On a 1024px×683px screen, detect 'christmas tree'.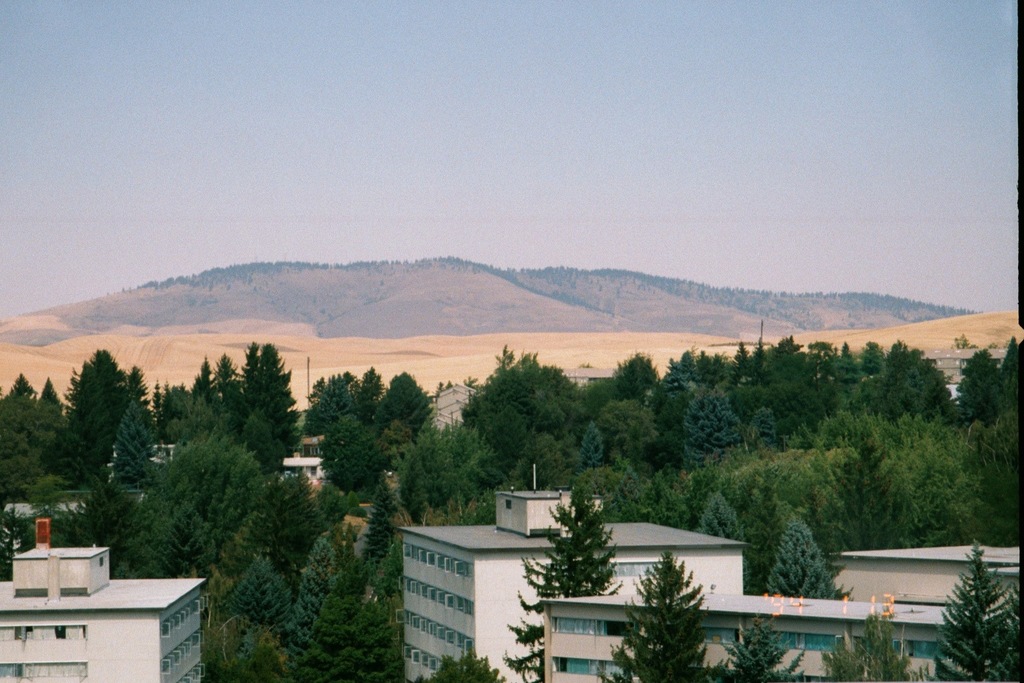
locate(766, 509, 854, 597).
